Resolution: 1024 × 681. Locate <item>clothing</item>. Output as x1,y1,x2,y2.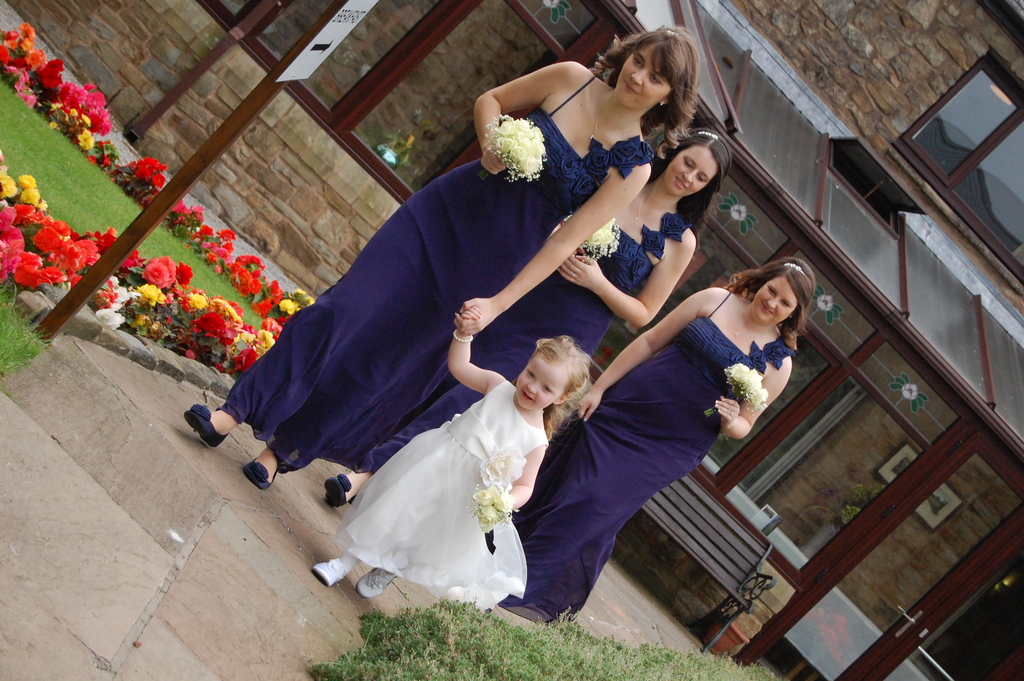
335,353,583,611.
